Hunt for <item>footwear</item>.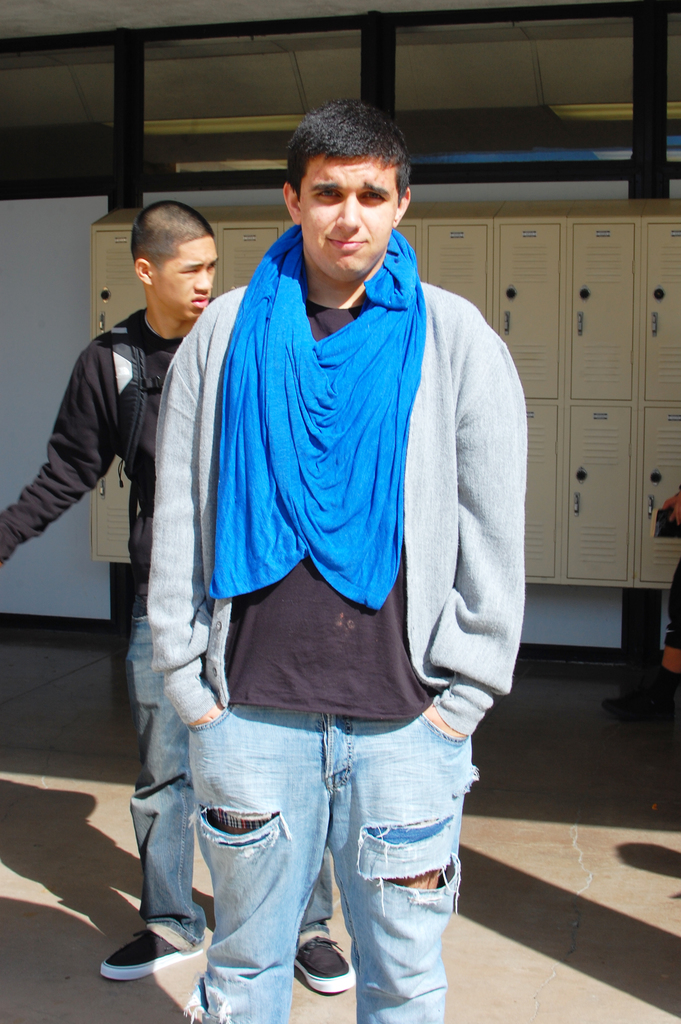
Hunted down at [289, 925, 352, 1002].
